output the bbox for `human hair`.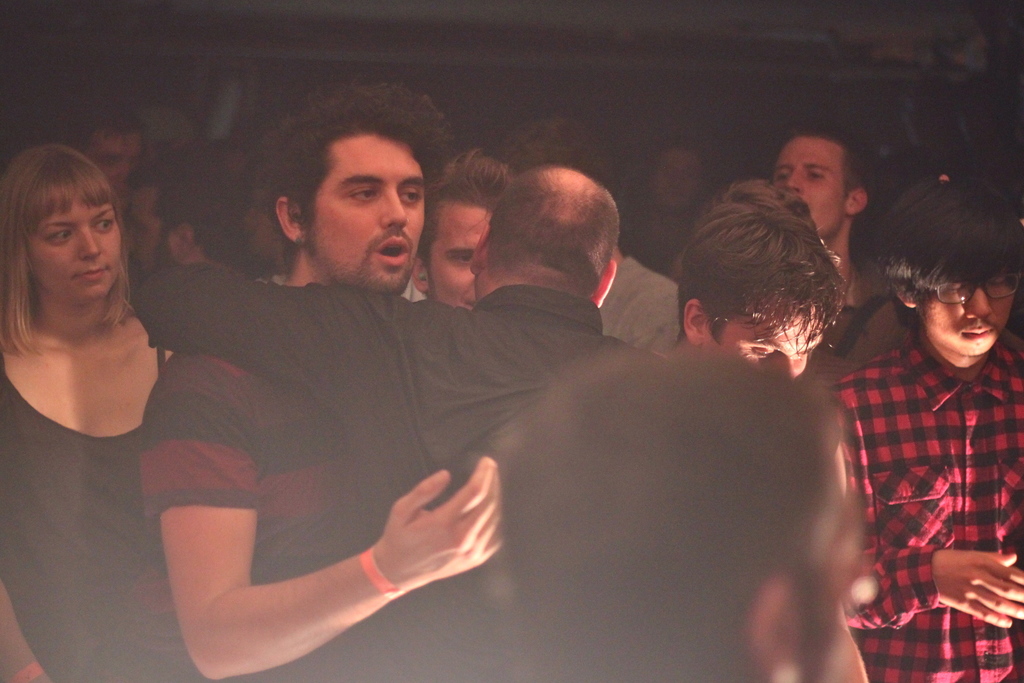
x1=868, y1=170, x2=1023, y2=331.
